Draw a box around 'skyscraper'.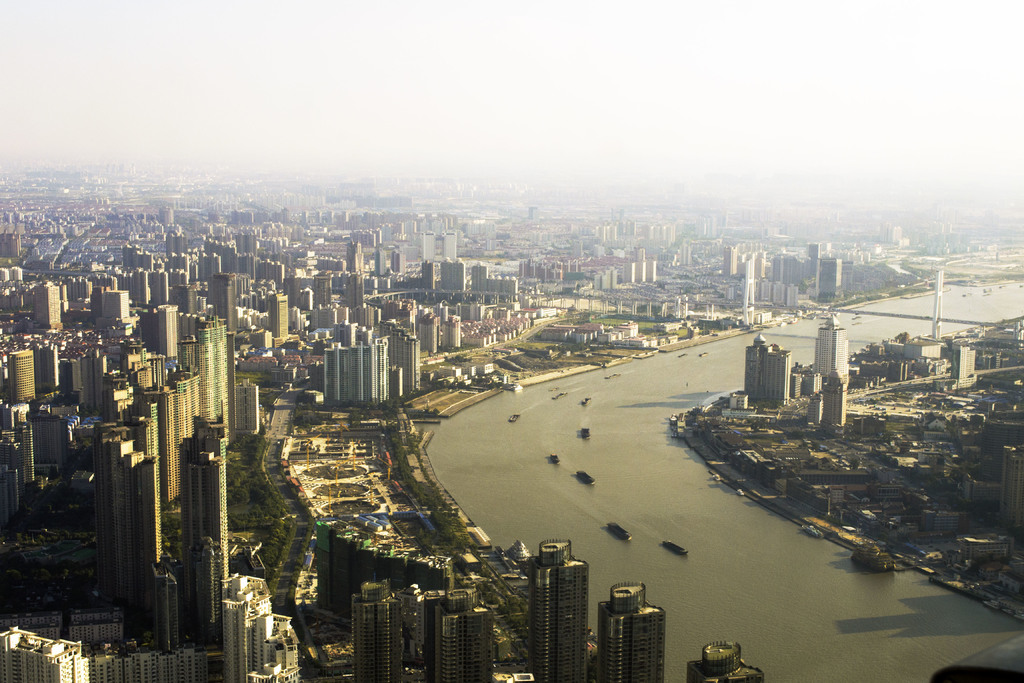
rect(812, 311, 860, 379).
